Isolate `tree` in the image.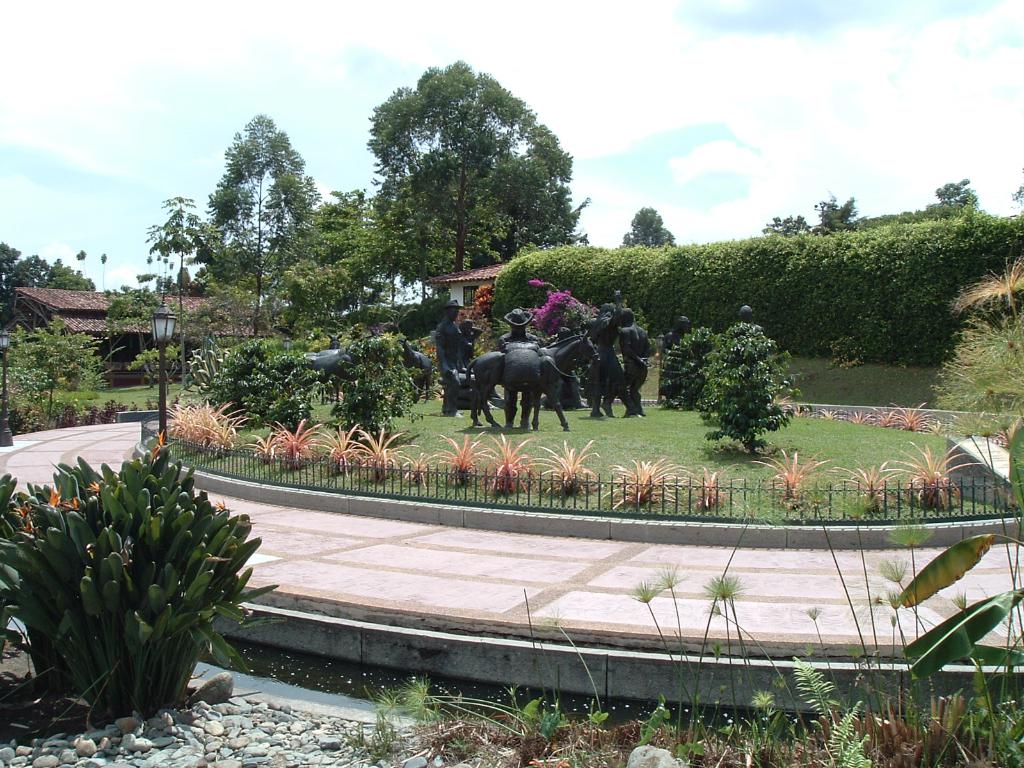
Isolated region: [x1=659, y1=317, x2=714, y2=415].
